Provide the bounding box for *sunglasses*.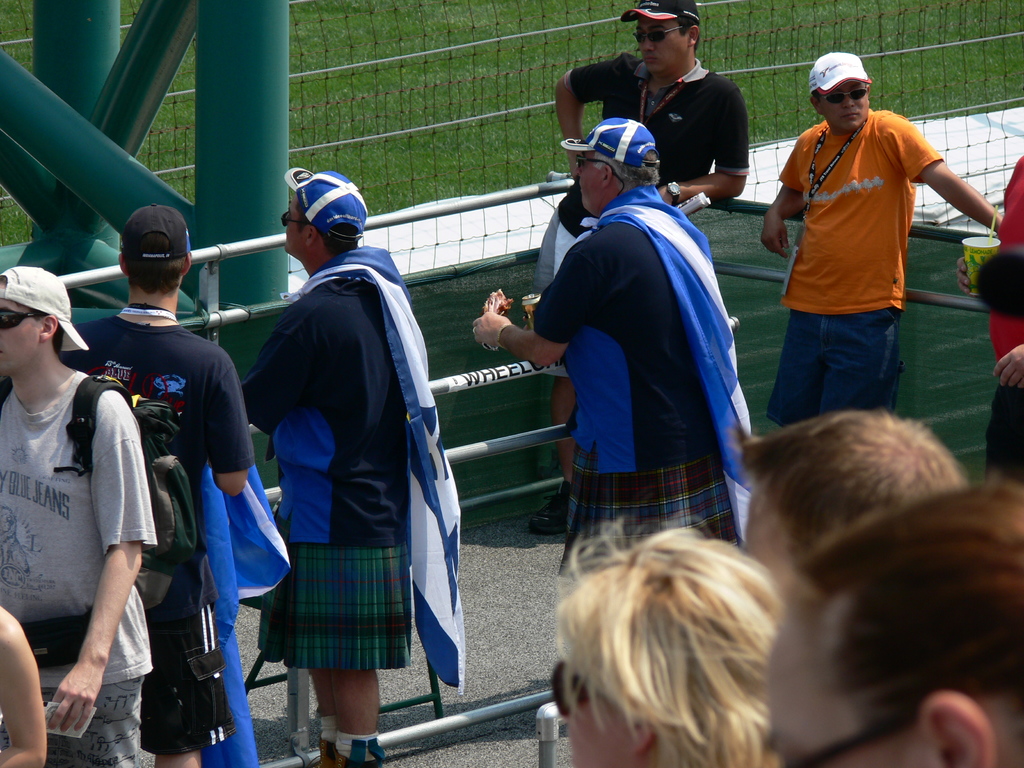
{"left": 544, "top": 658, "right": 607, "bottom": 730}.
